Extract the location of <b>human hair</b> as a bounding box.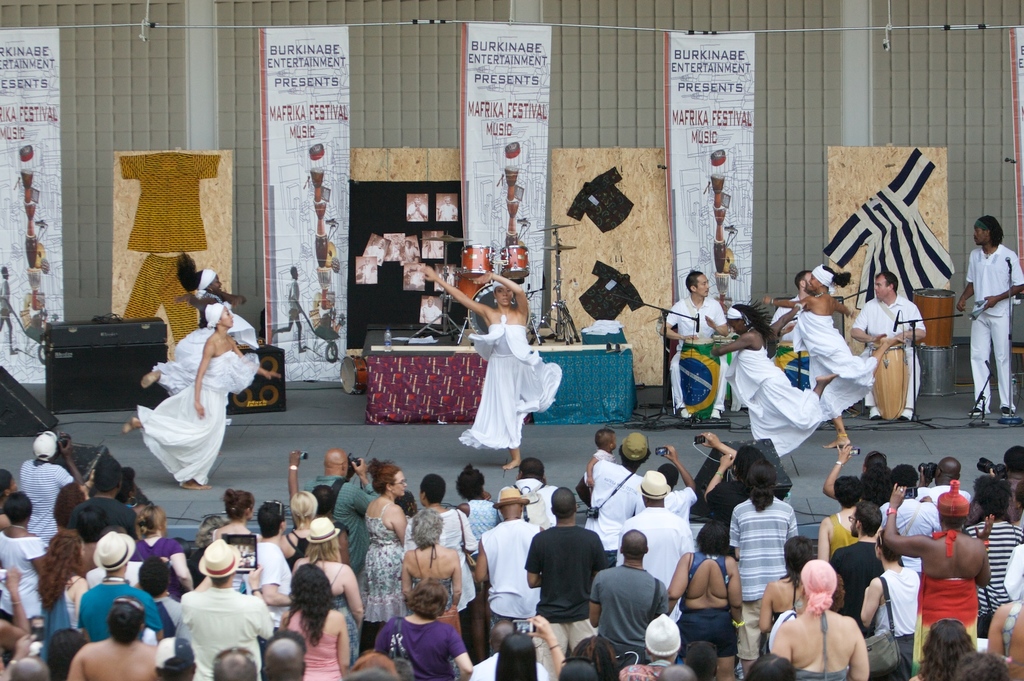
(2,490,33,526).
